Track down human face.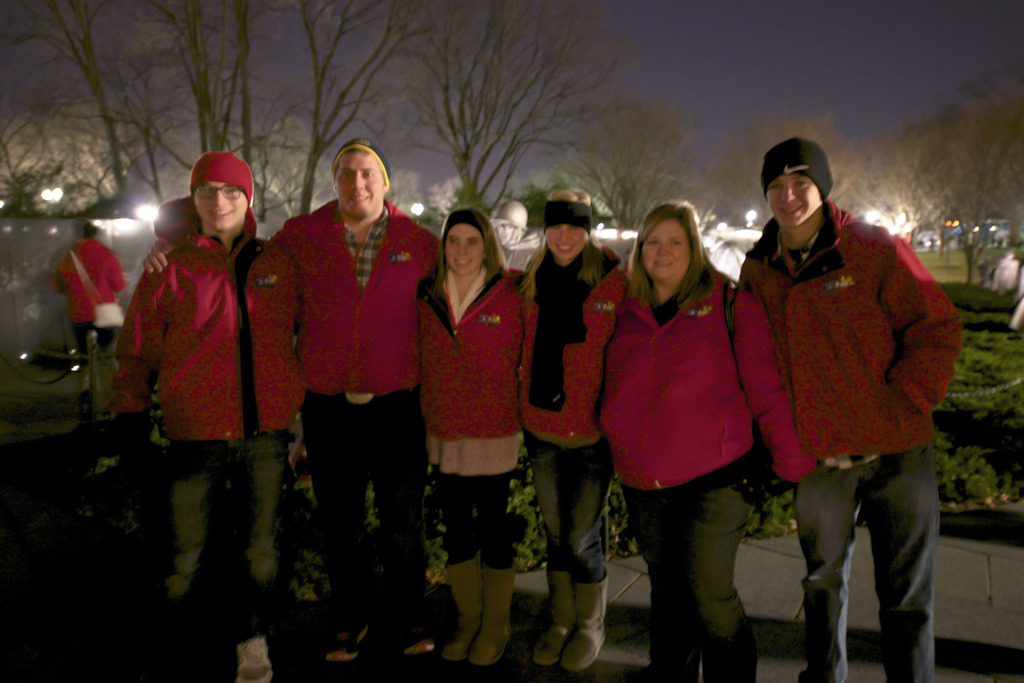
Tracked to x1=443 y1=220 x2=484 y2=271.
